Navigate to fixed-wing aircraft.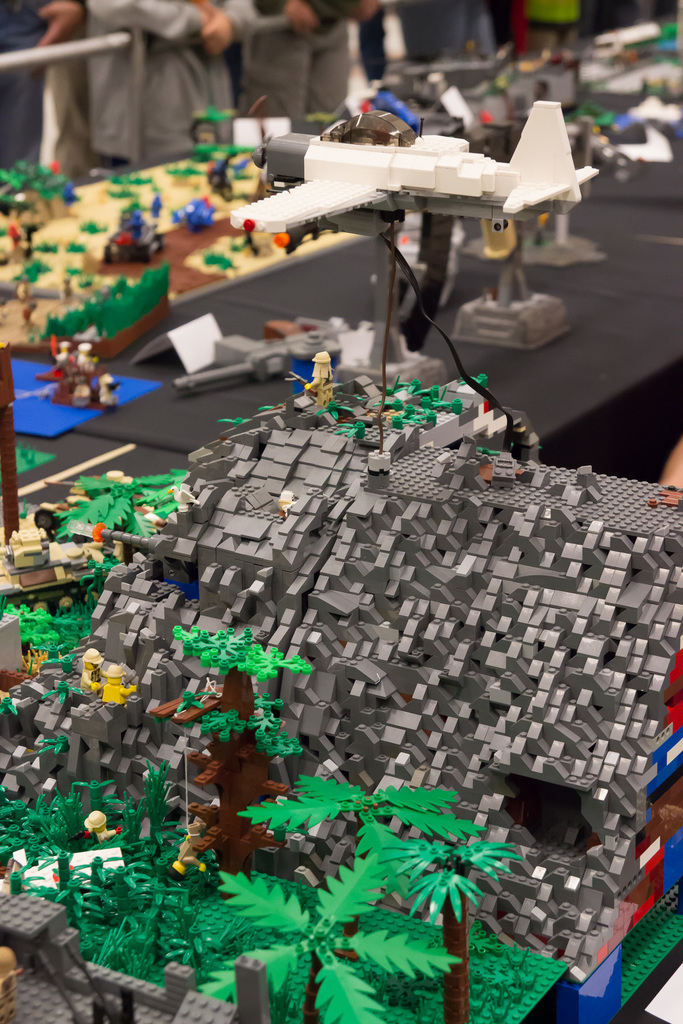
Navigation target: (231,99,604,241).
